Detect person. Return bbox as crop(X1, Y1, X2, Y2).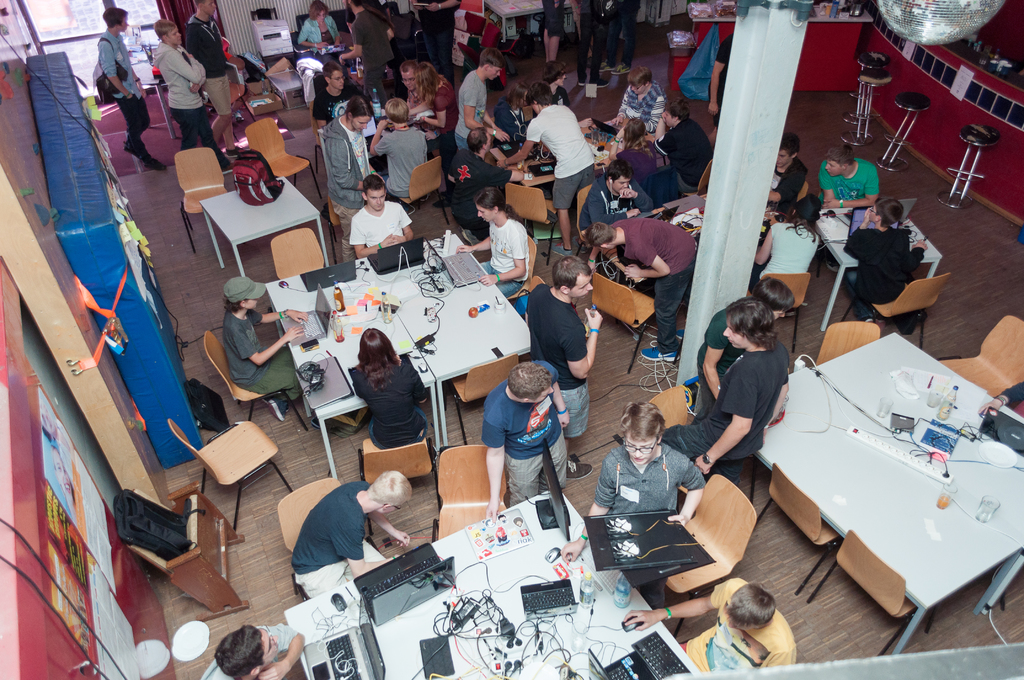
crop(365, 92, 429, 216).
